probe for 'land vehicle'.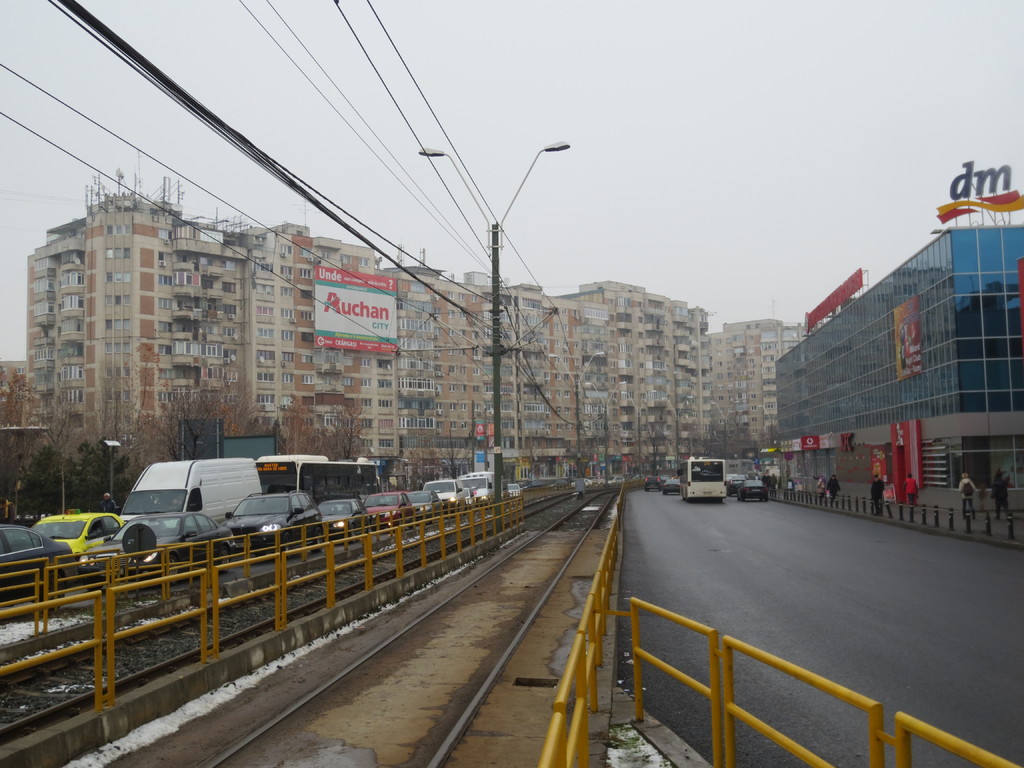
Probe result: rect(611, 477, 624, 481).
